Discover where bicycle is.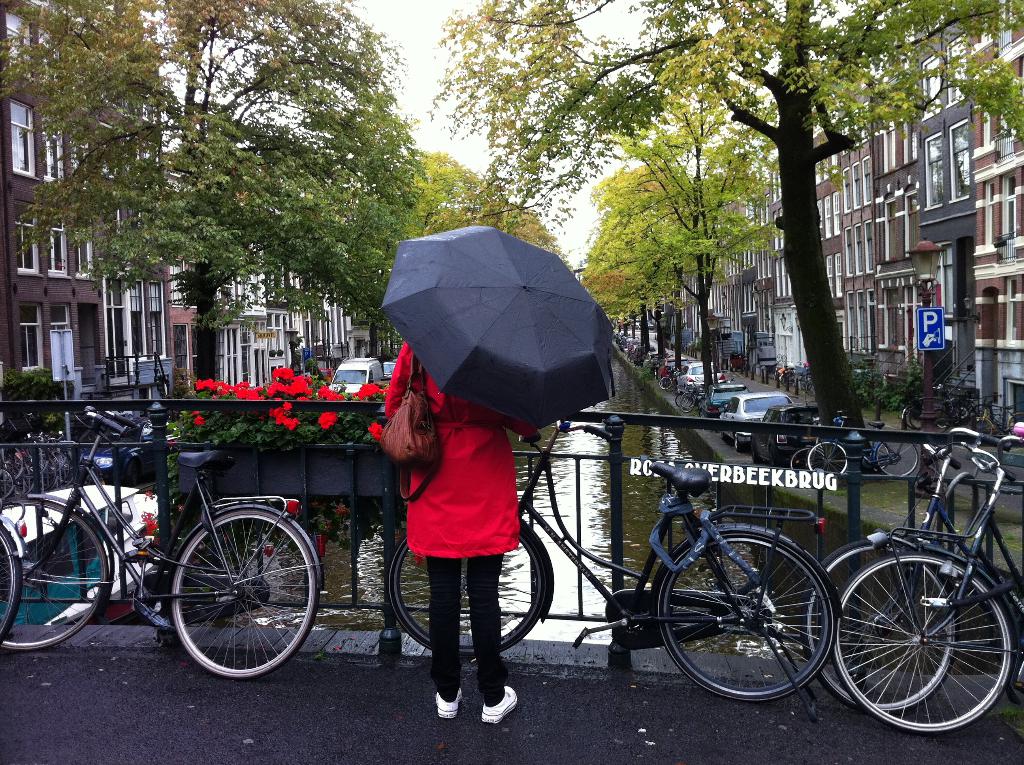
Discovered at (0,504,20,636).
